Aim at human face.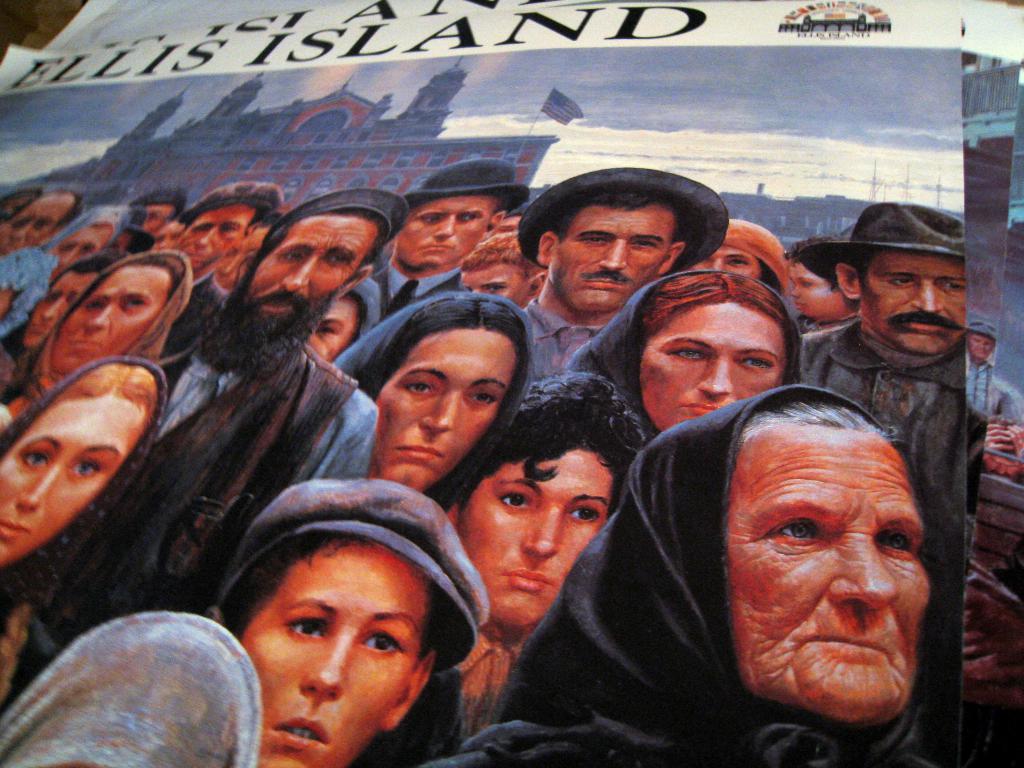
Aimed at bbox(3, 392, 148, 564).
